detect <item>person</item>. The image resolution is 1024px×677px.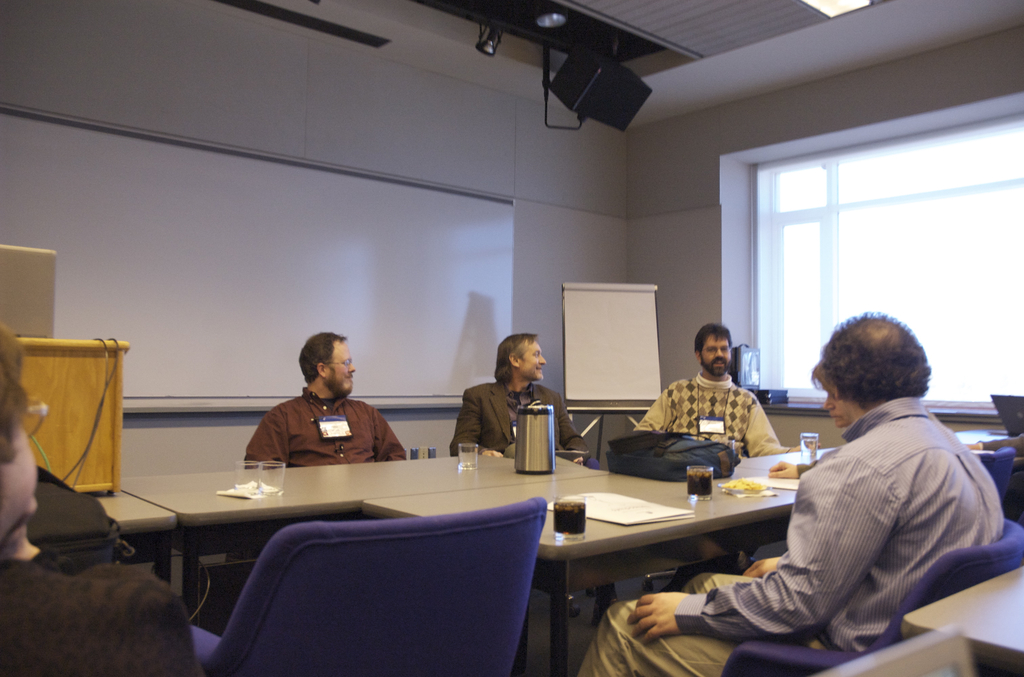
565/306/998/676.
